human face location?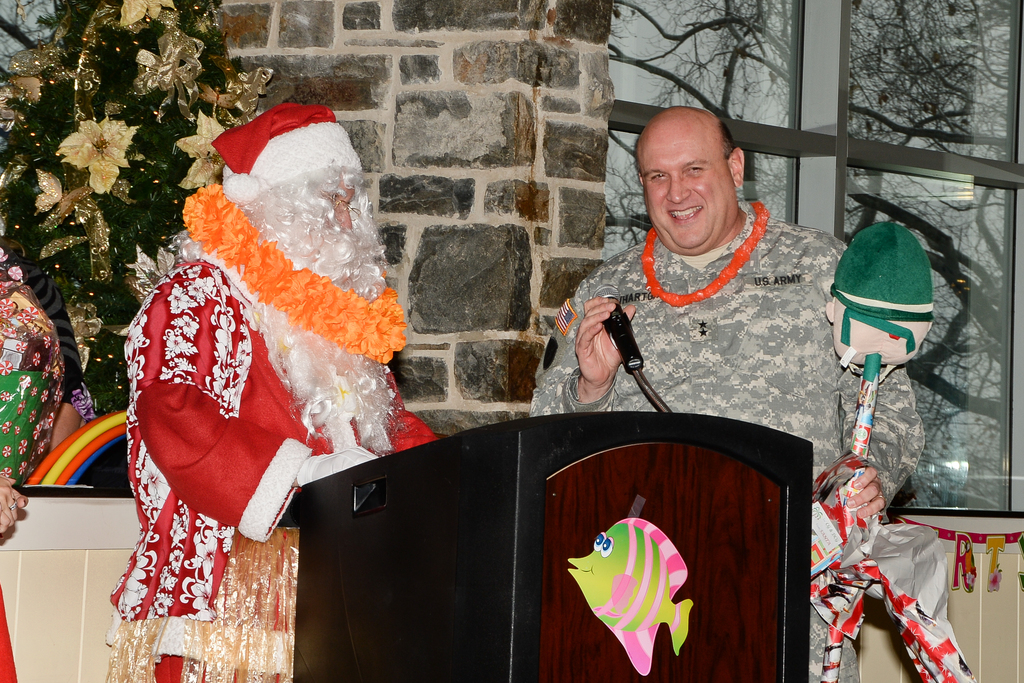
x1=640 y1=124 x2=735 y2=252
